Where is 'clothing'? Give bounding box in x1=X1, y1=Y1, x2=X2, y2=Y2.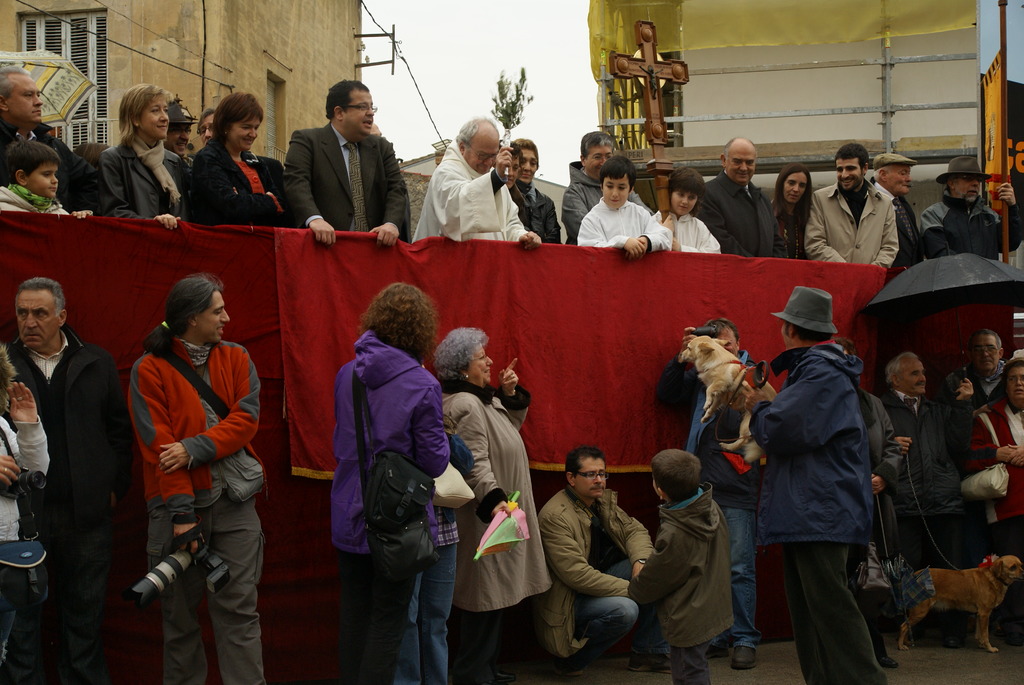
x1=533, y1=481, x2=659, y2=684.
